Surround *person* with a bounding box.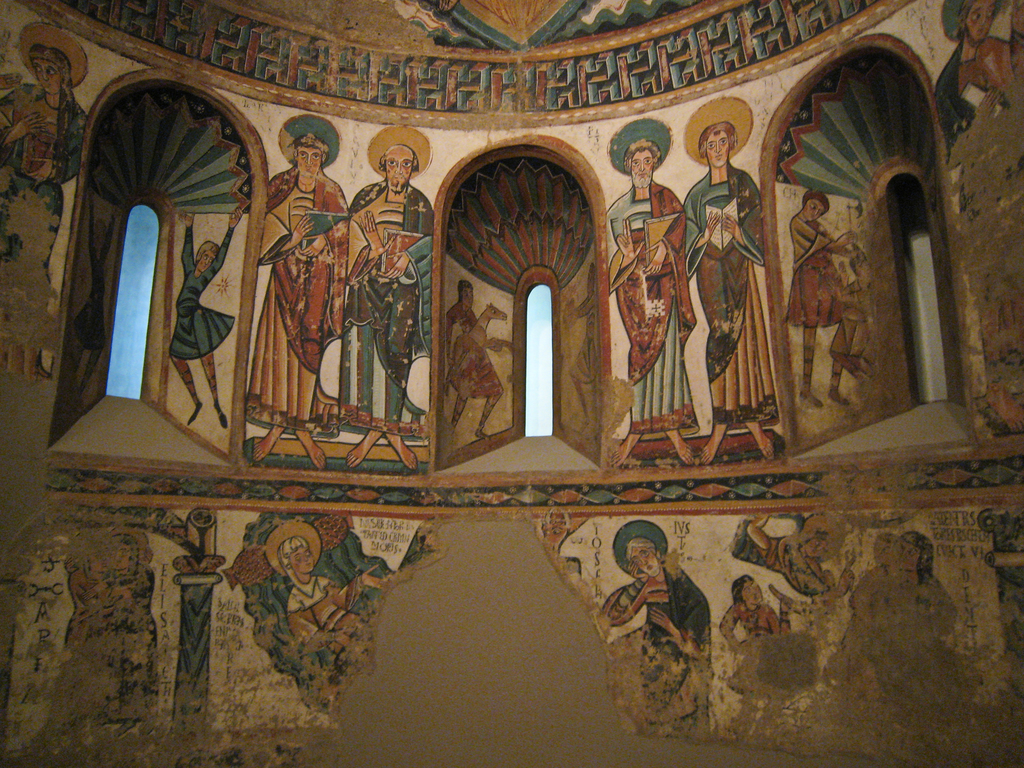
691:124:779:457.
